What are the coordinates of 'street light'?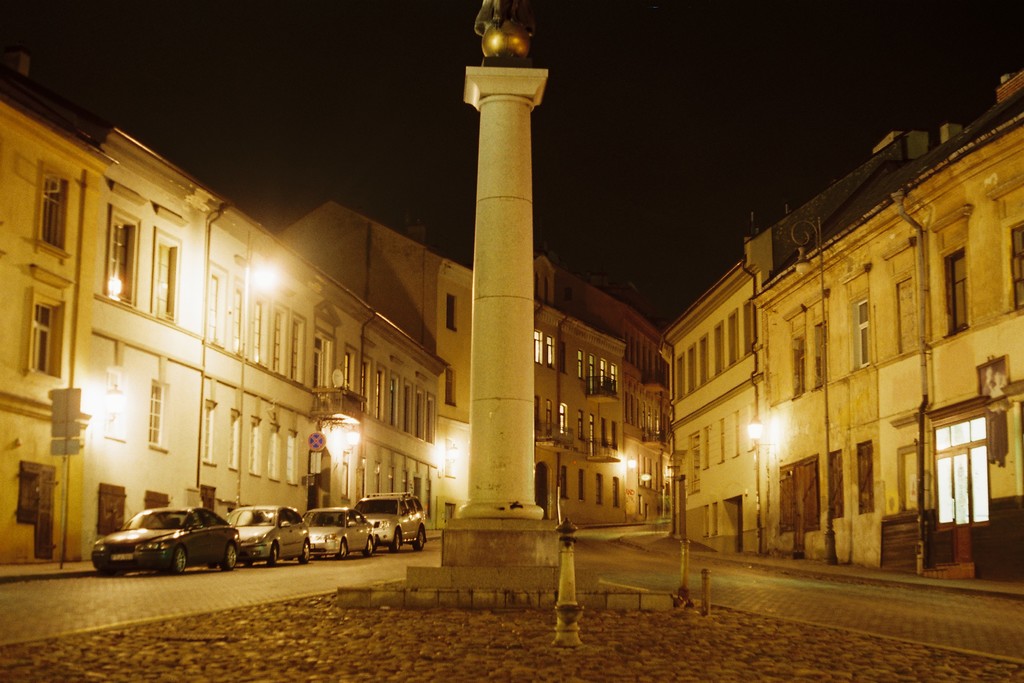
bbox=[746, 418, 769, 563].
